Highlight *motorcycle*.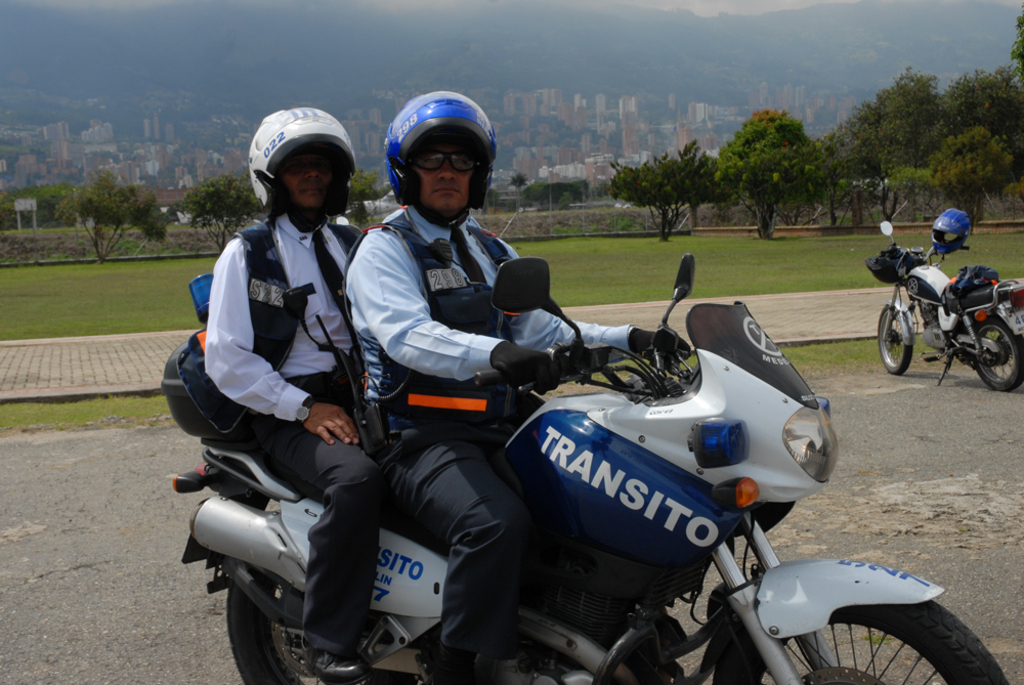
Highlighted region: l=157, t=252, r=1013, b=684.
